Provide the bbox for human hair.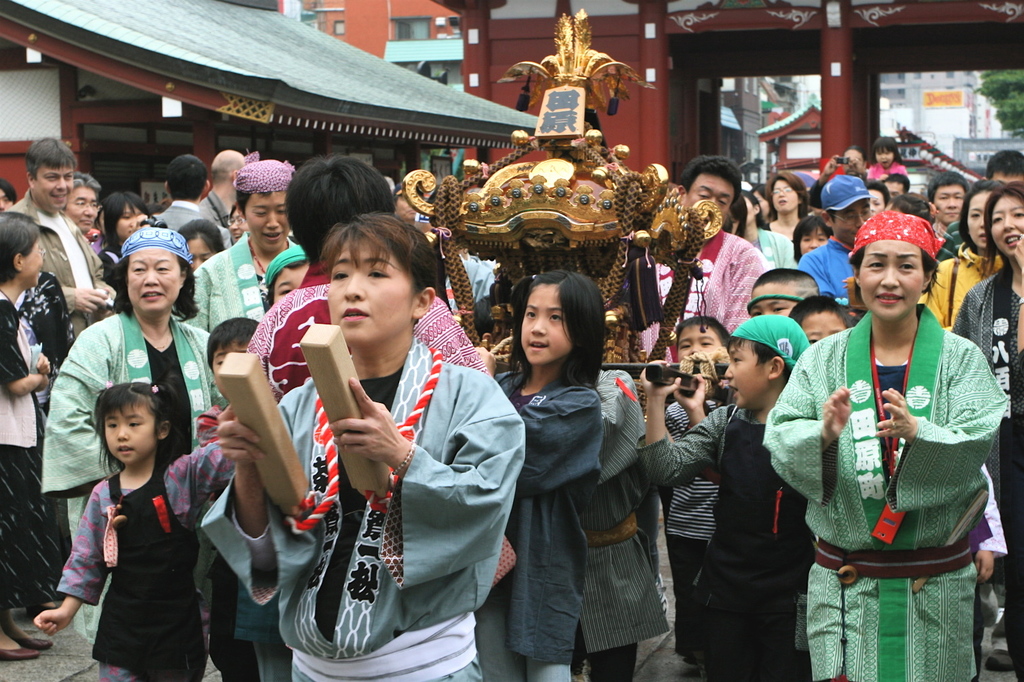
left=95, top=383, right=183, bottom=472.
